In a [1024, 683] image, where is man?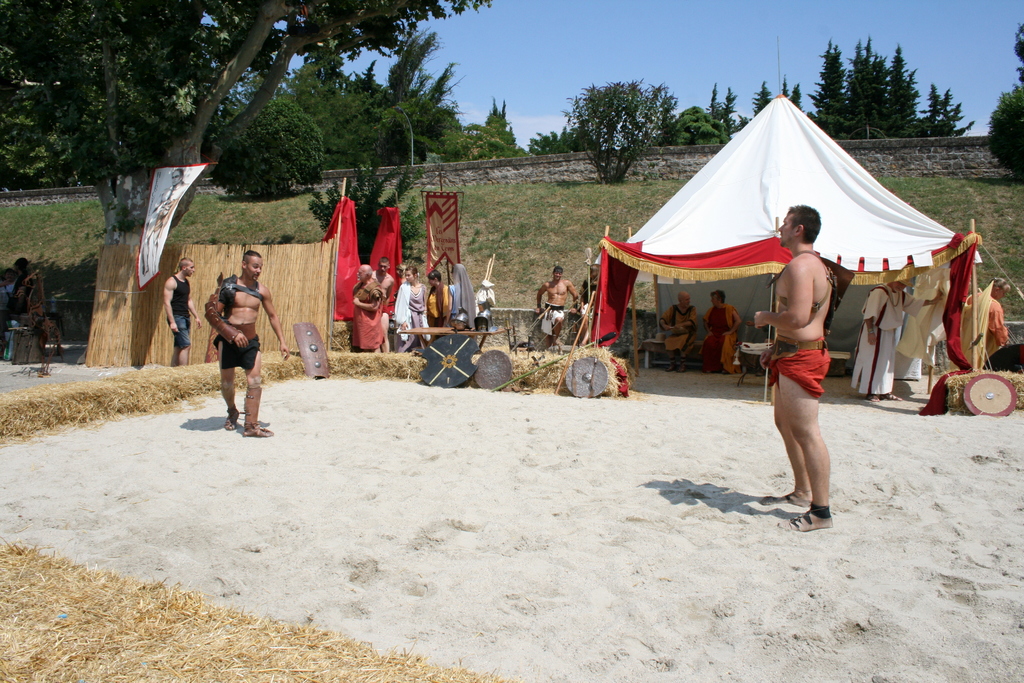
(659,295,696,372).
